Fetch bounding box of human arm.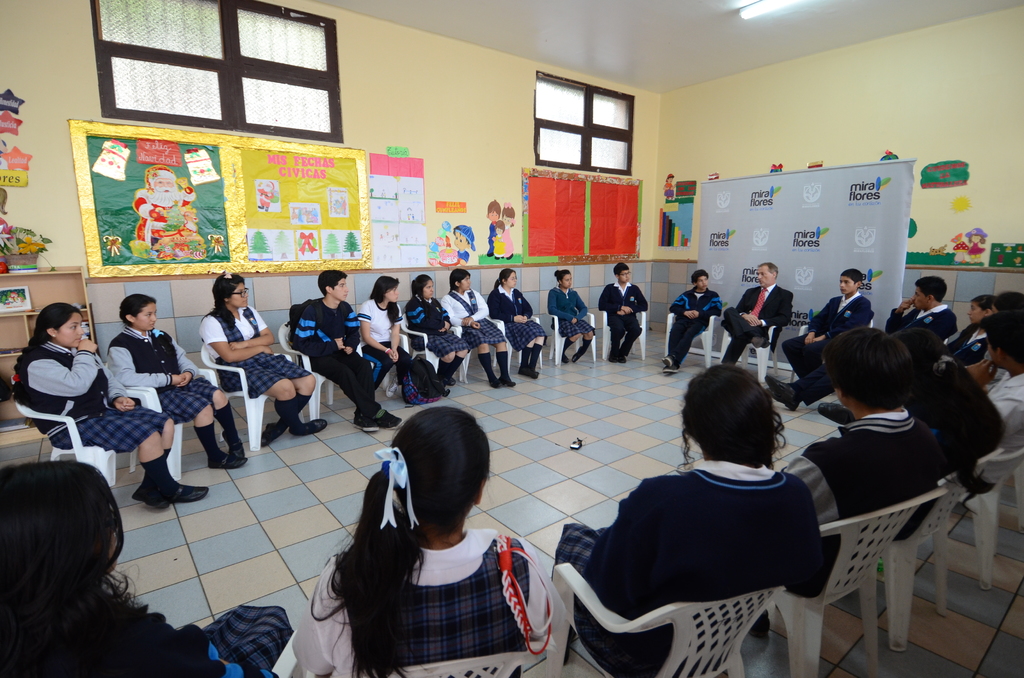
Bbox: bbox=(116, 326, 176, 394).
